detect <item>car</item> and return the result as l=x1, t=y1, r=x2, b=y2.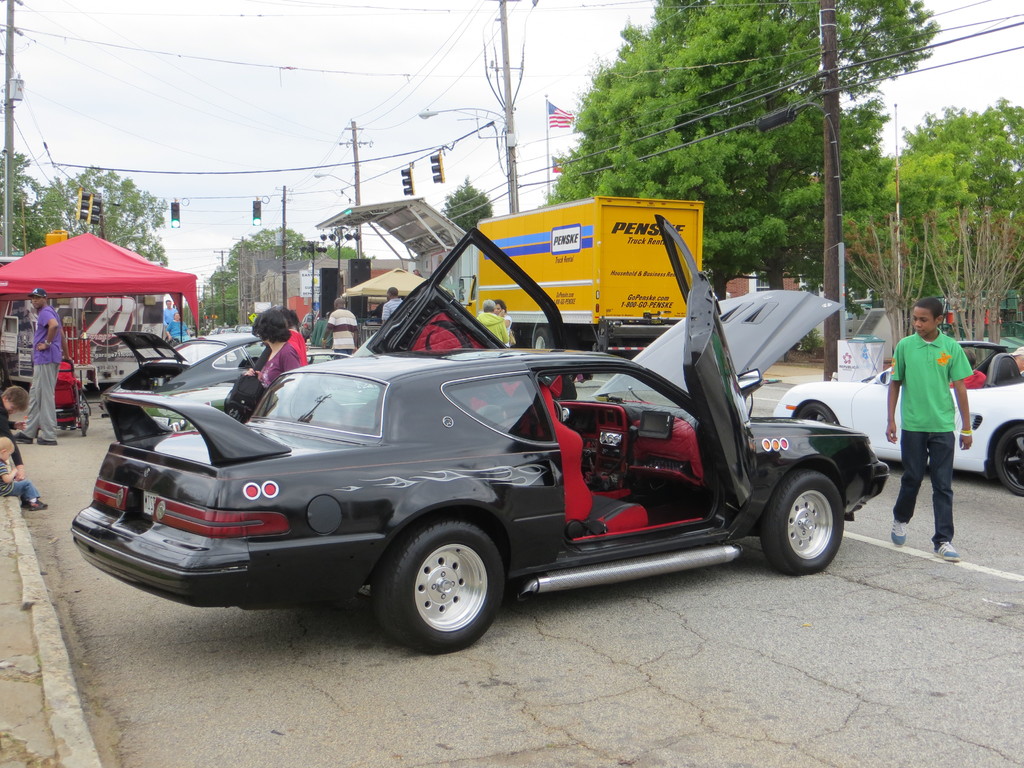
l=121, t=326, r=351, b=436.
